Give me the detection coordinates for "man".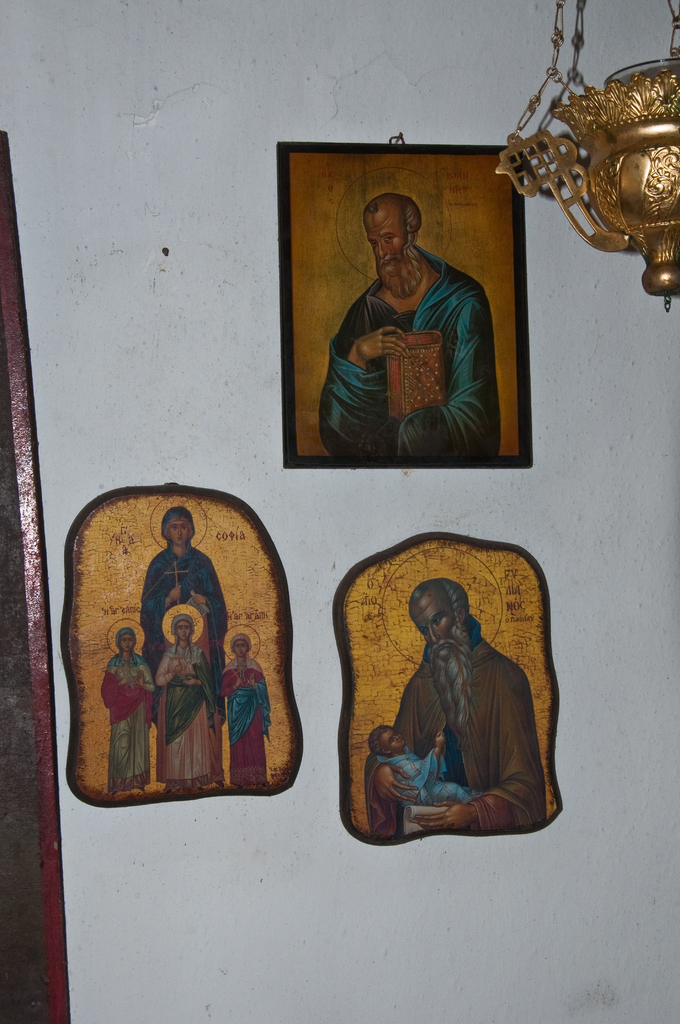
312 195 505 456.
